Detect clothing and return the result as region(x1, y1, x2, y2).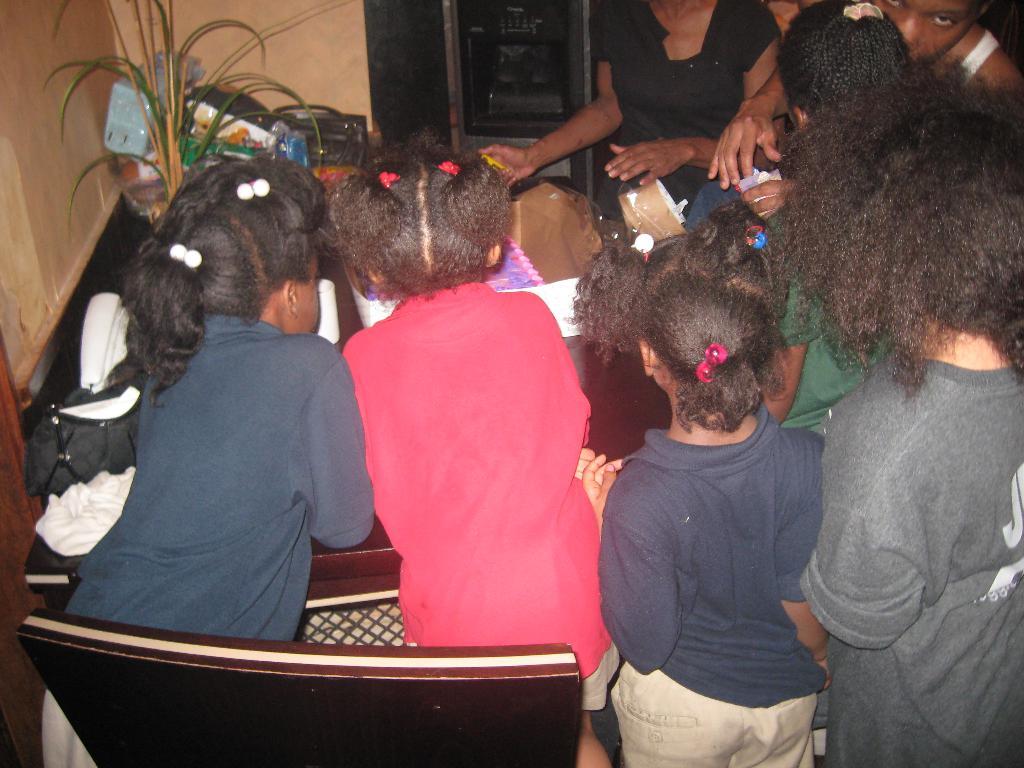
region(328, 237, 602, 655).
